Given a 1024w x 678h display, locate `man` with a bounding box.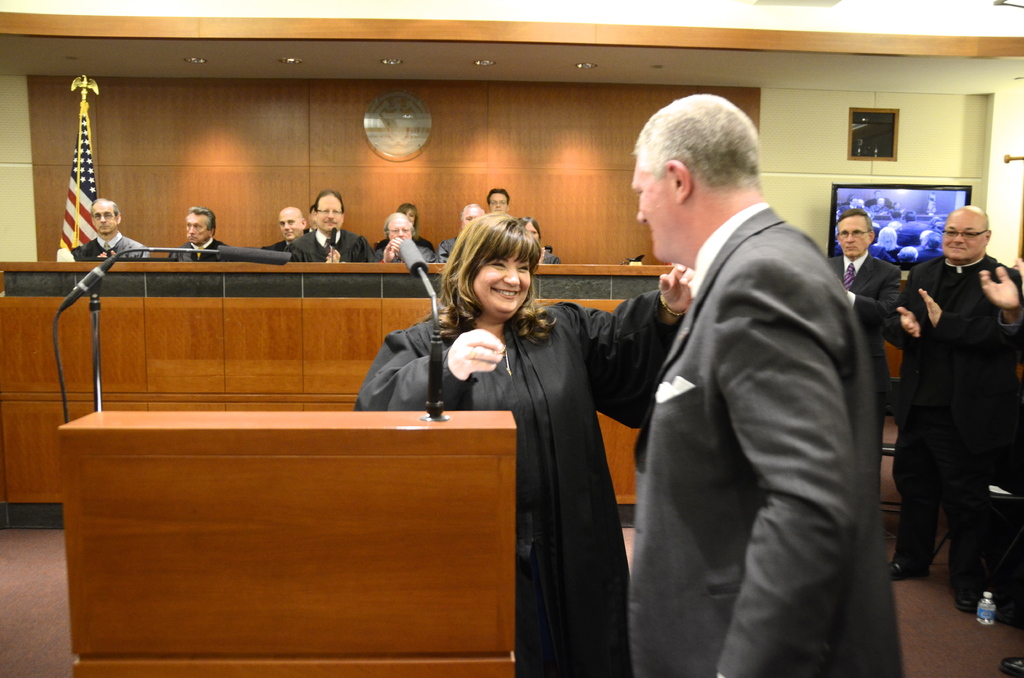
Located: [883, 200, 1021, 612].
